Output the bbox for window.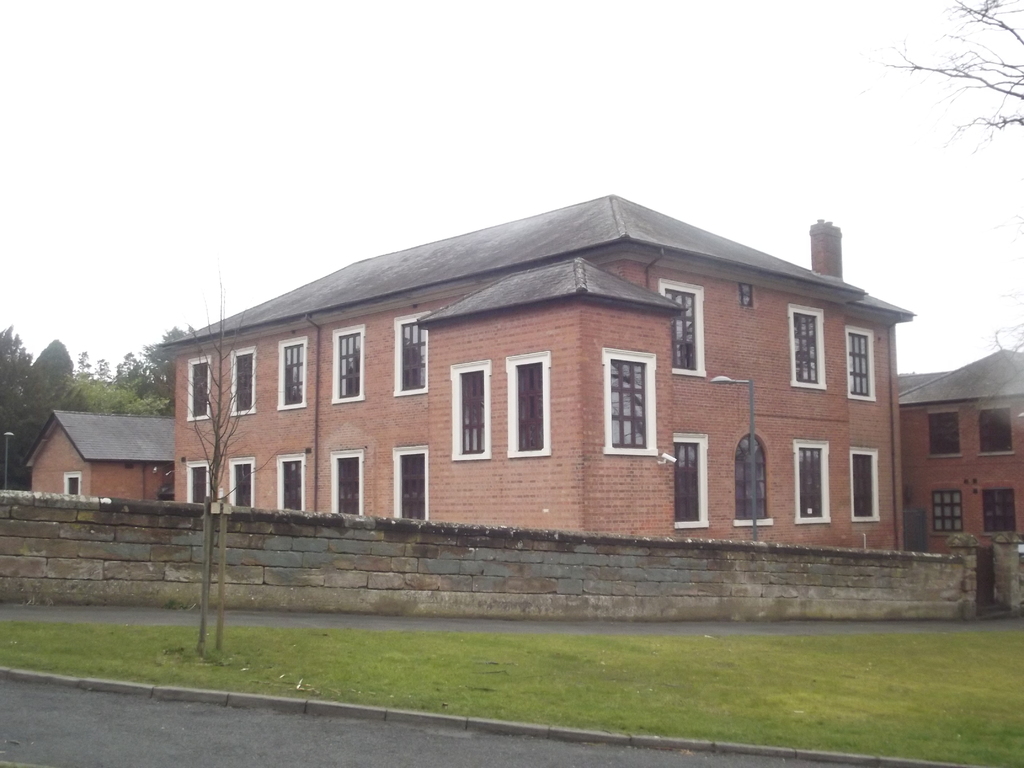
673:431:712:529.
